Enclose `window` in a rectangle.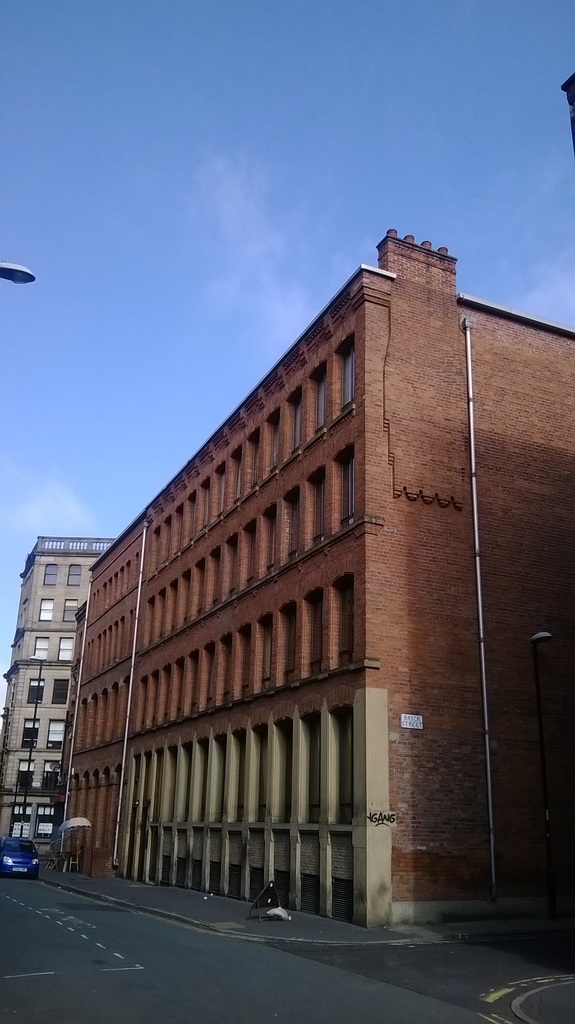
(266, 409, 280, 470).
